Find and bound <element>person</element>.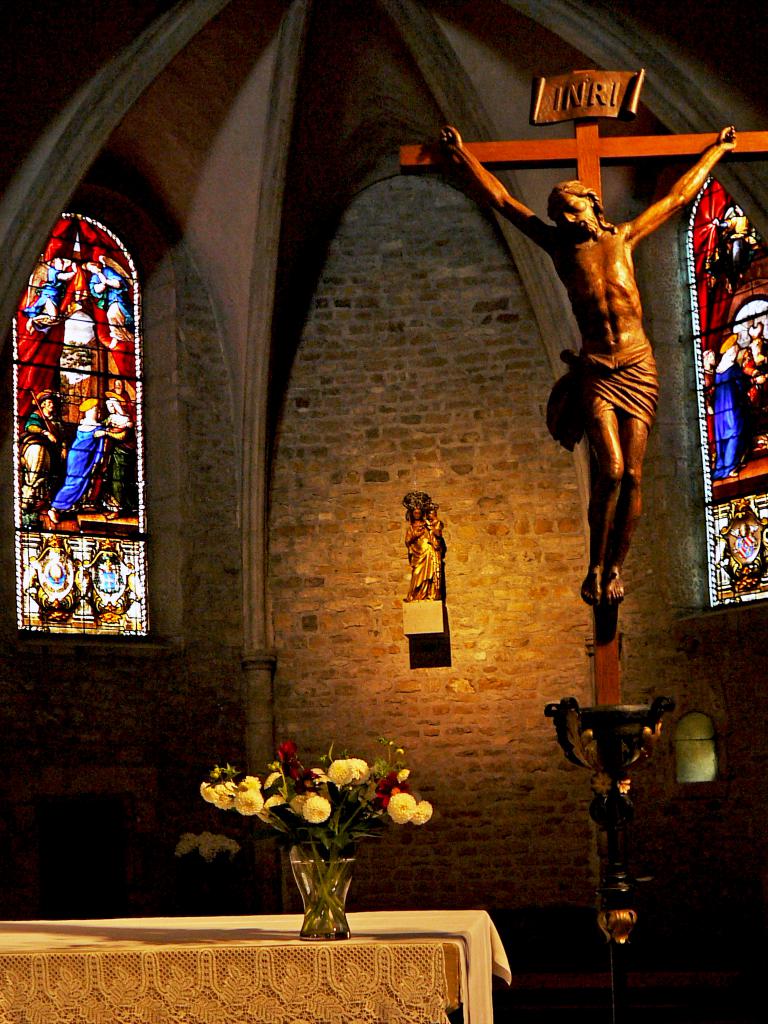
Bound: pyautogui.locateOnScreen(712, 335, 737, 483).
